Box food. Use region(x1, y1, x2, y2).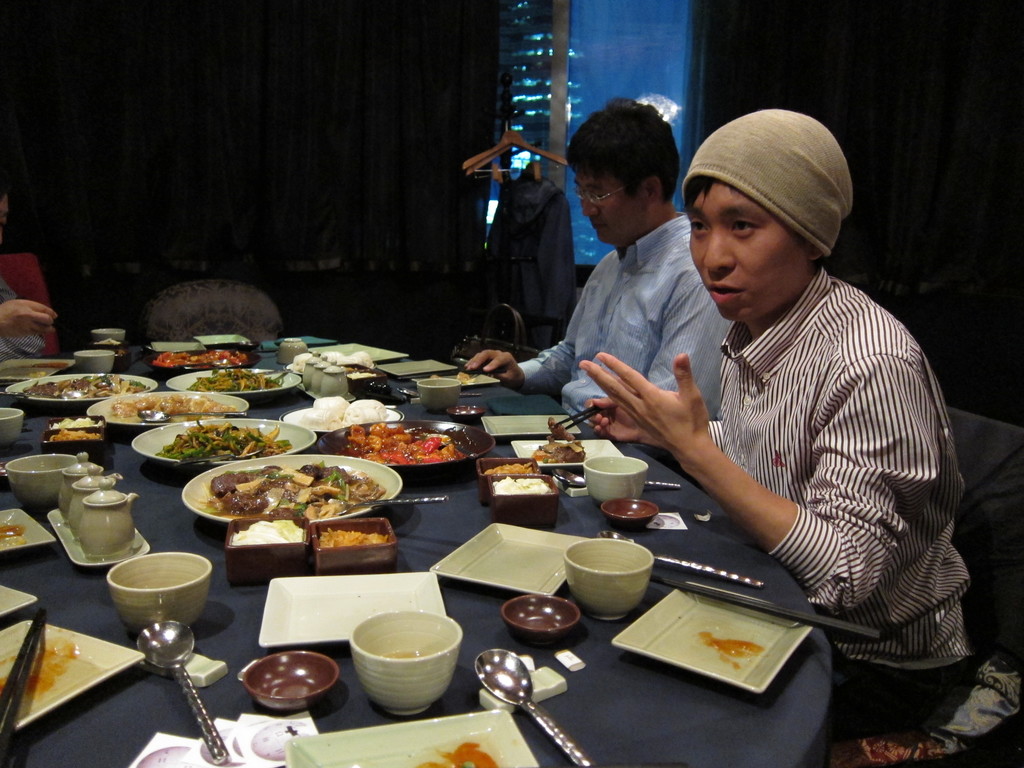
region(485, 460, 530, 474).
